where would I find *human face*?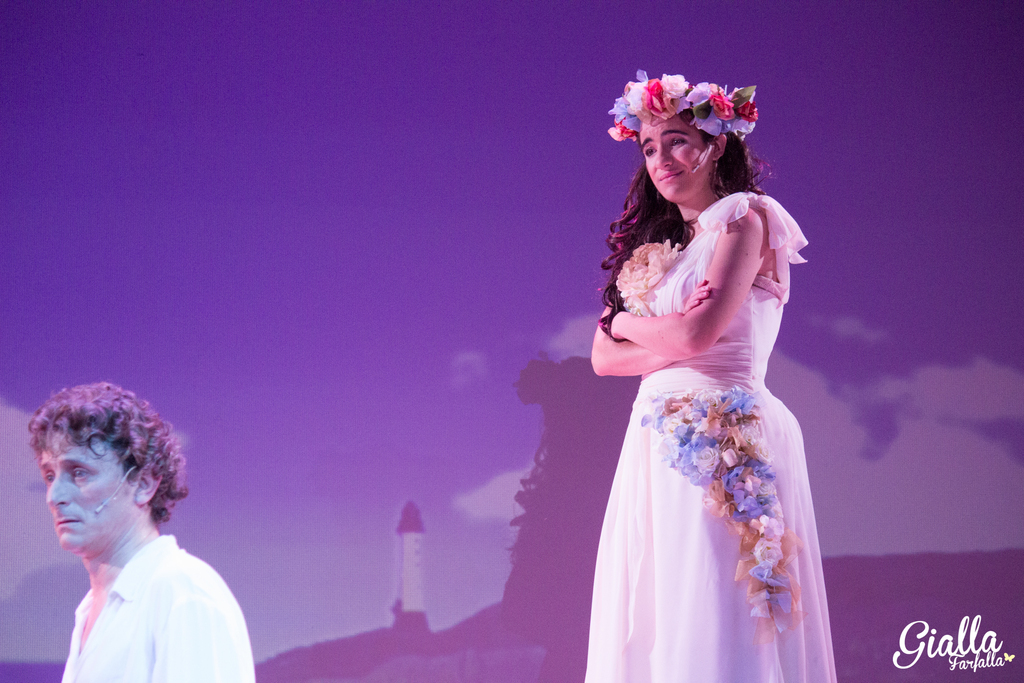
At x1=42, y1=429, x2=141, y2=555.
